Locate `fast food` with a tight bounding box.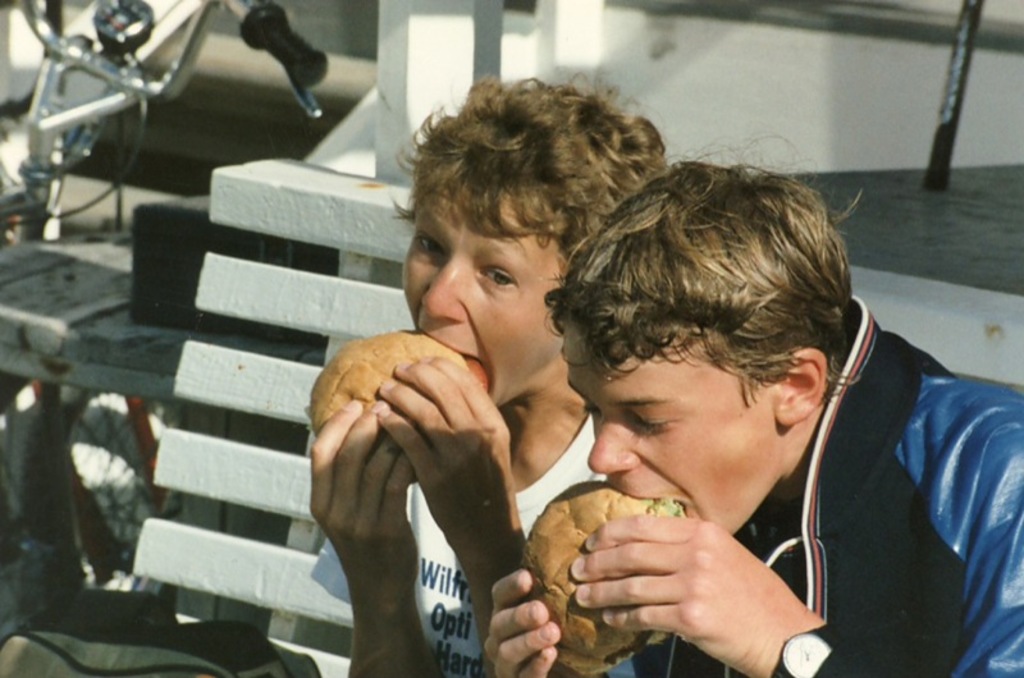
517, 480, 686, 677.
